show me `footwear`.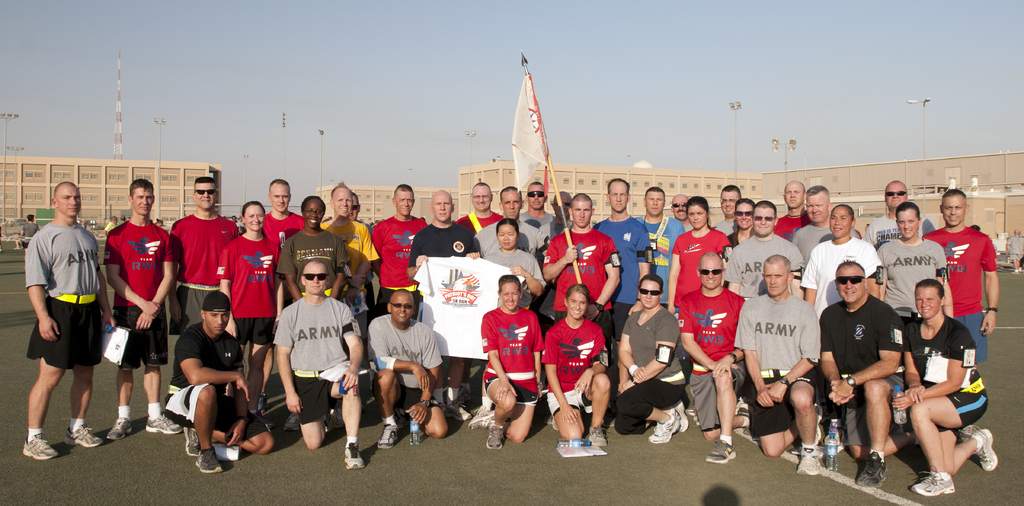
`footwear` is here: (196,447,222,477).
